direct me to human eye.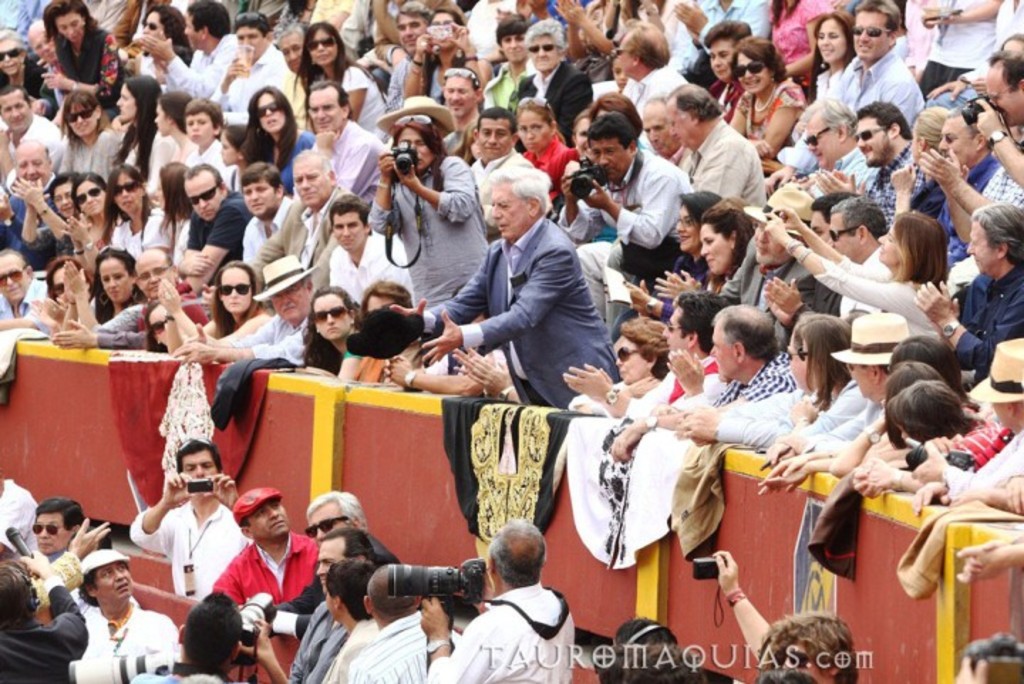
Direction: (left=705, top=51, right=713, bottom=57).
